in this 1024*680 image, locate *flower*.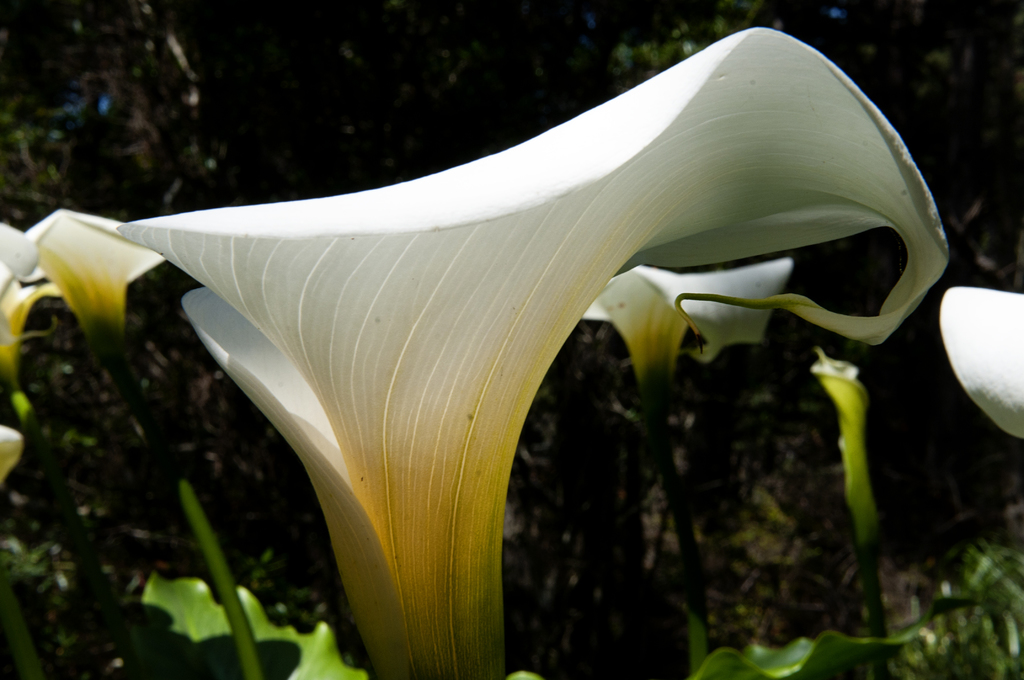
Bounding box: <region>116, 26, 950, 679</region>.
